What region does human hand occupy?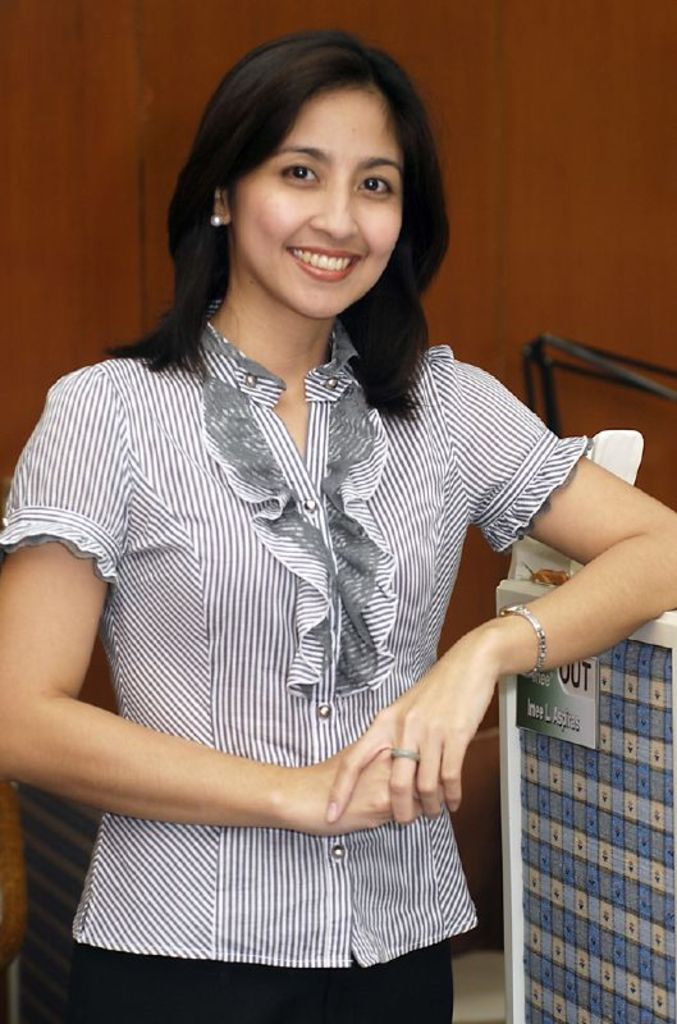
362,640,499,854.
